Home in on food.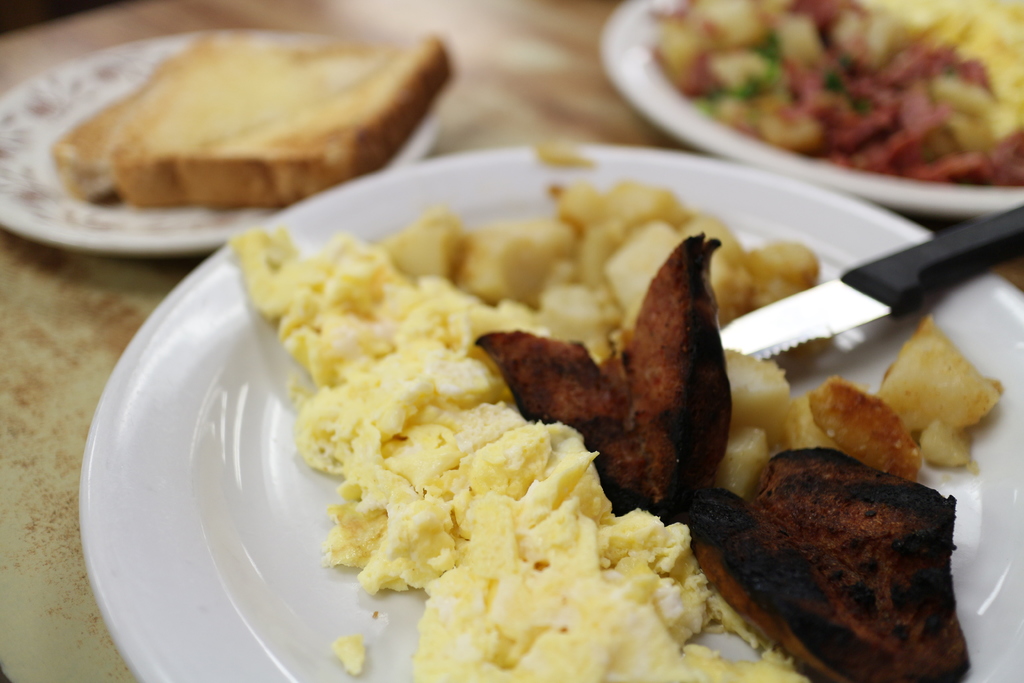
Homed in at box(648, 0, 1023, 186).
